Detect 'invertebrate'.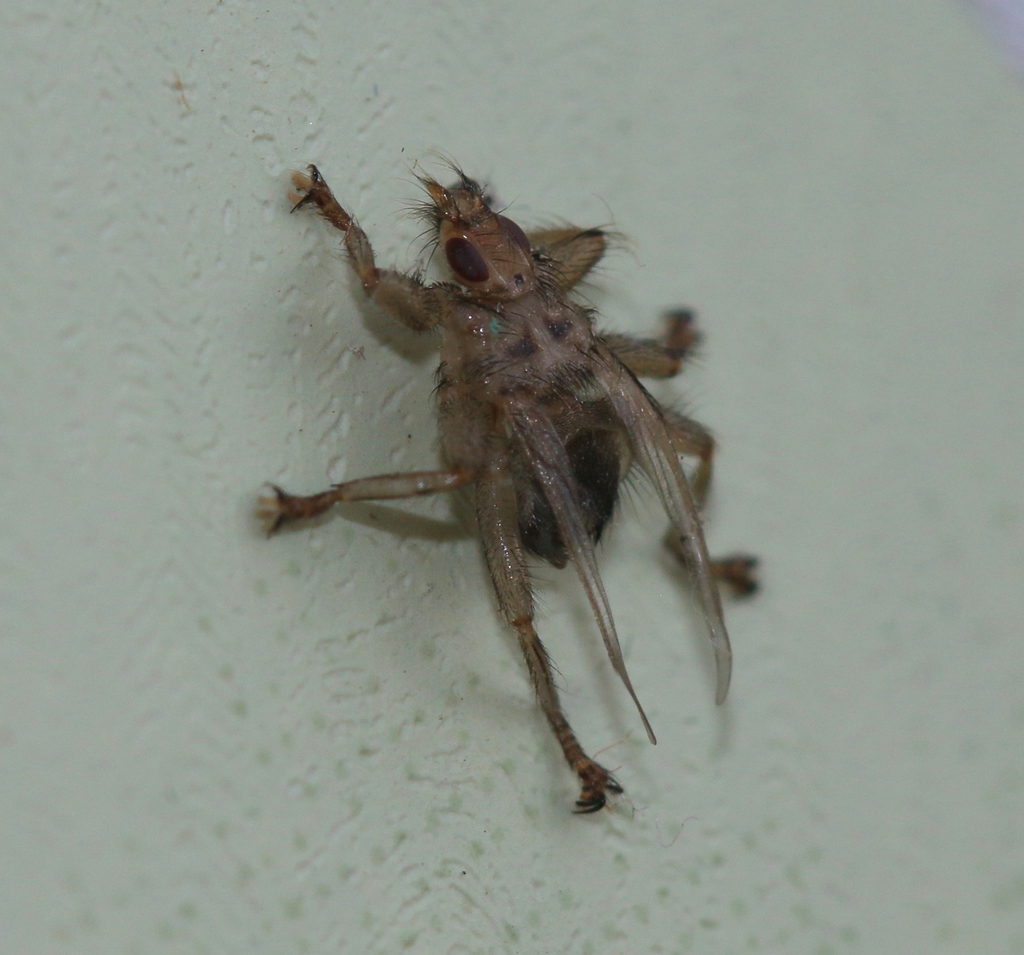
Detected at 253:161:766:819.
